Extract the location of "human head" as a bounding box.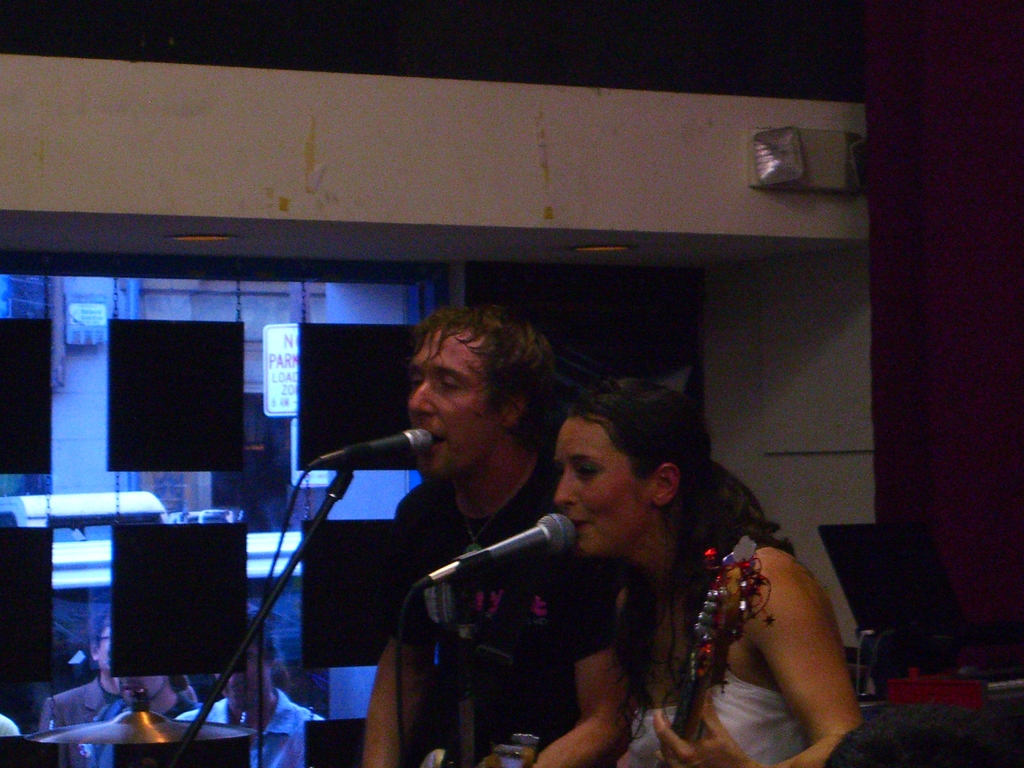
Rect(552, 378, 746, 575).
